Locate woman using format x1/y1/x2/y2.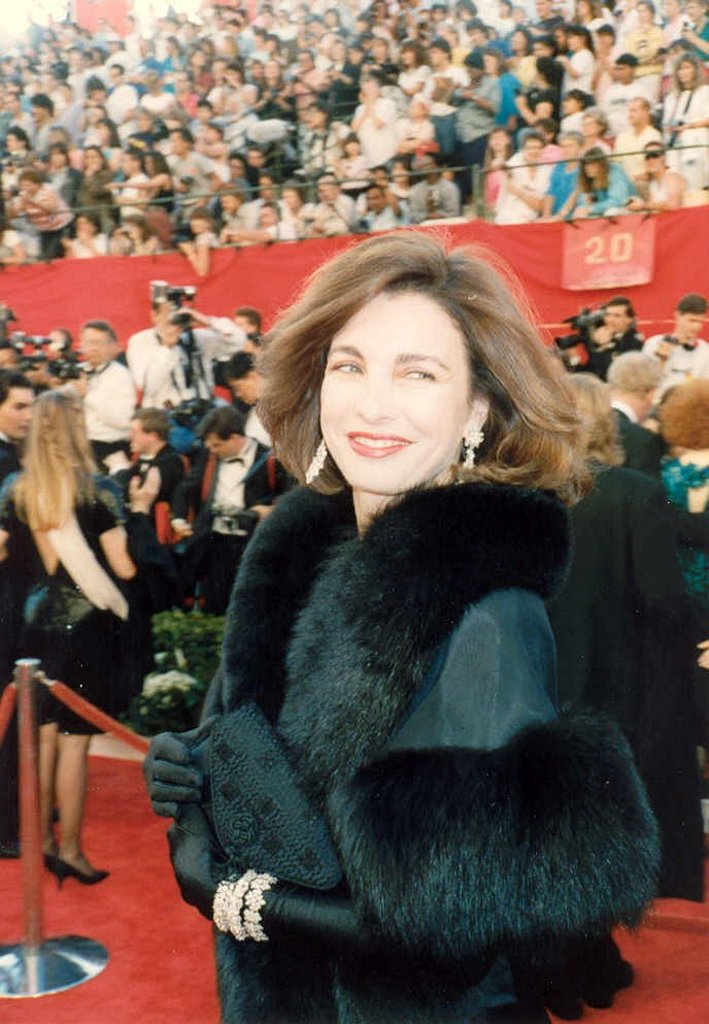
577/109/604/145.
